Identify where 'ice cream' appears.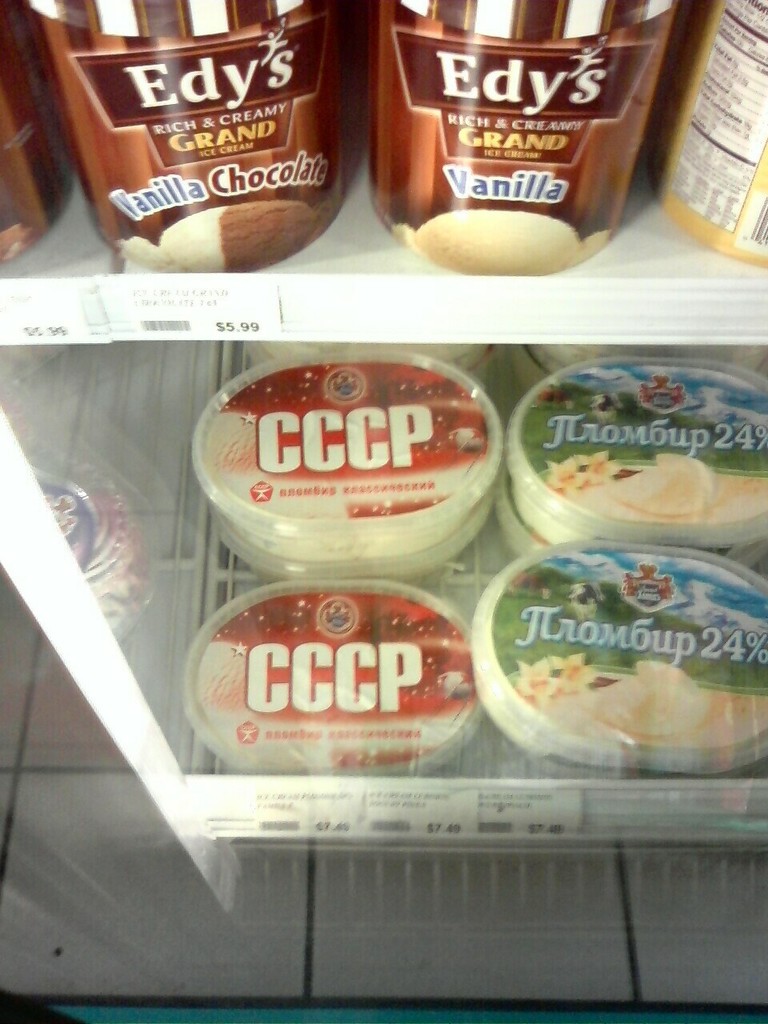
Appears at region(109, 194, 322, 278).
